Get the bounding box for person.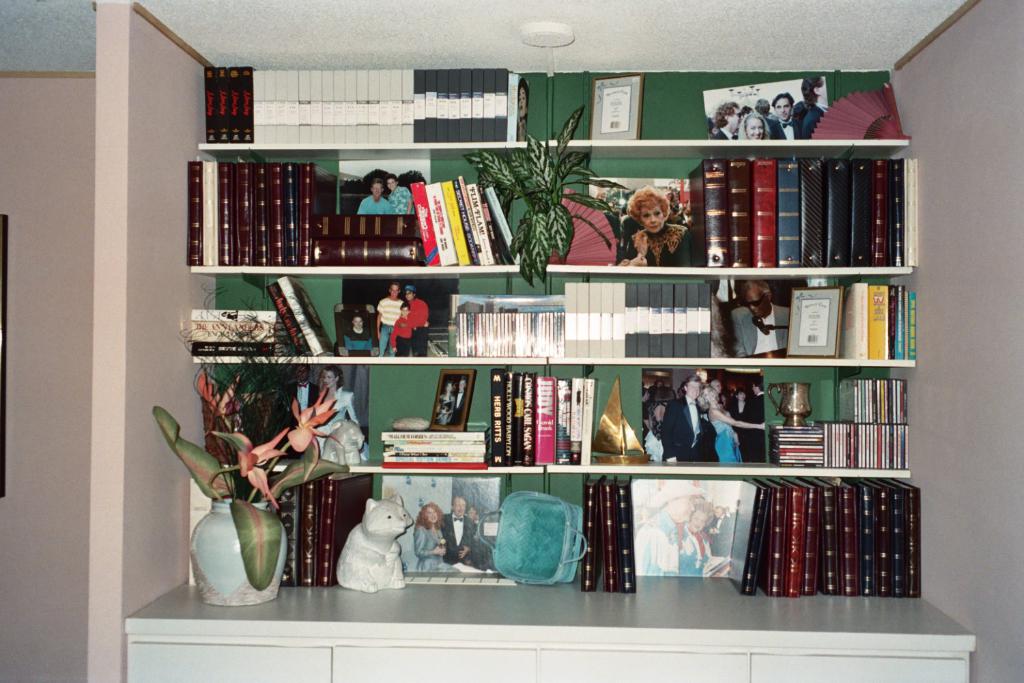
[432, 380, 454, 424].
